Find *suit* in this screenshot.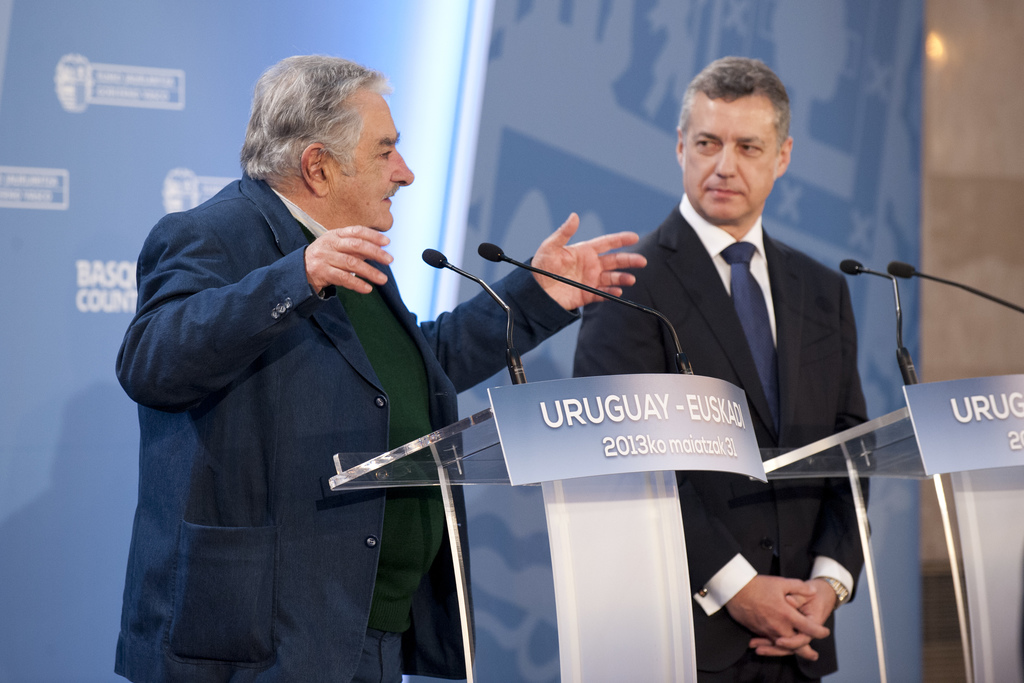
The bounding box for *suit* is 559,90,899,605.
